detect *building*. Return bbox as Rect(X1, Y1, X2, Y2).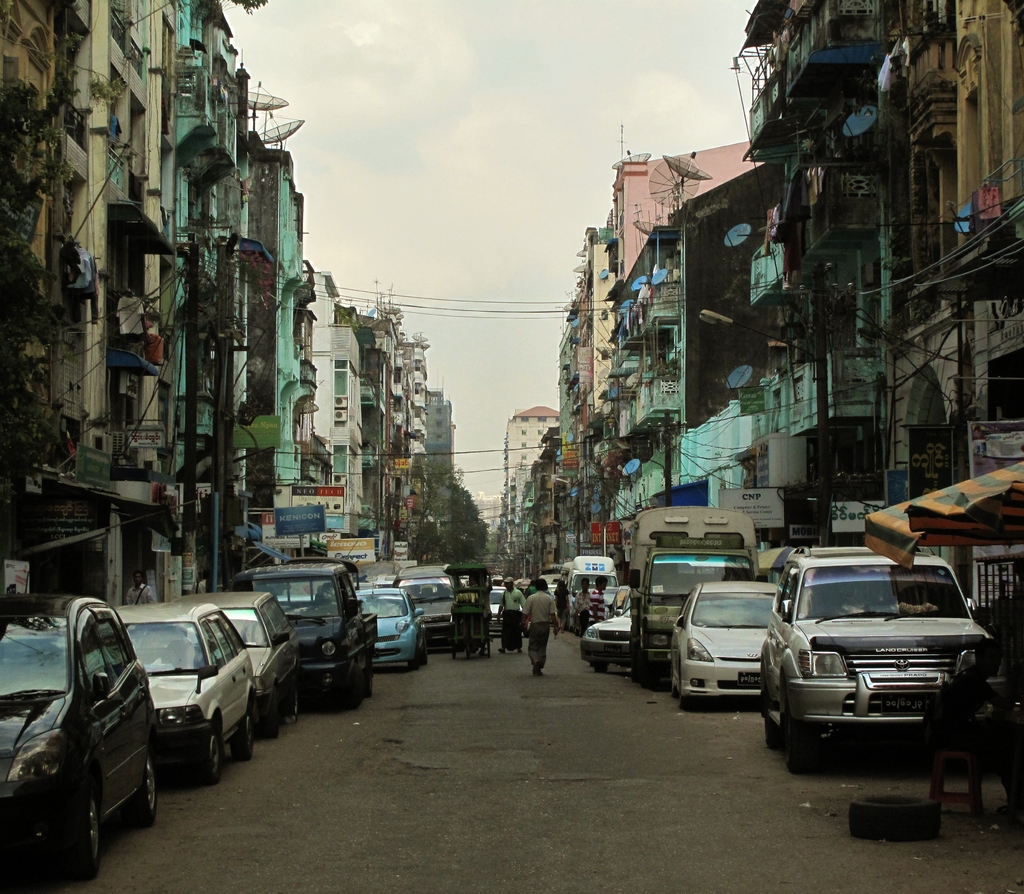
Rect(362, 306, 426, 528).
